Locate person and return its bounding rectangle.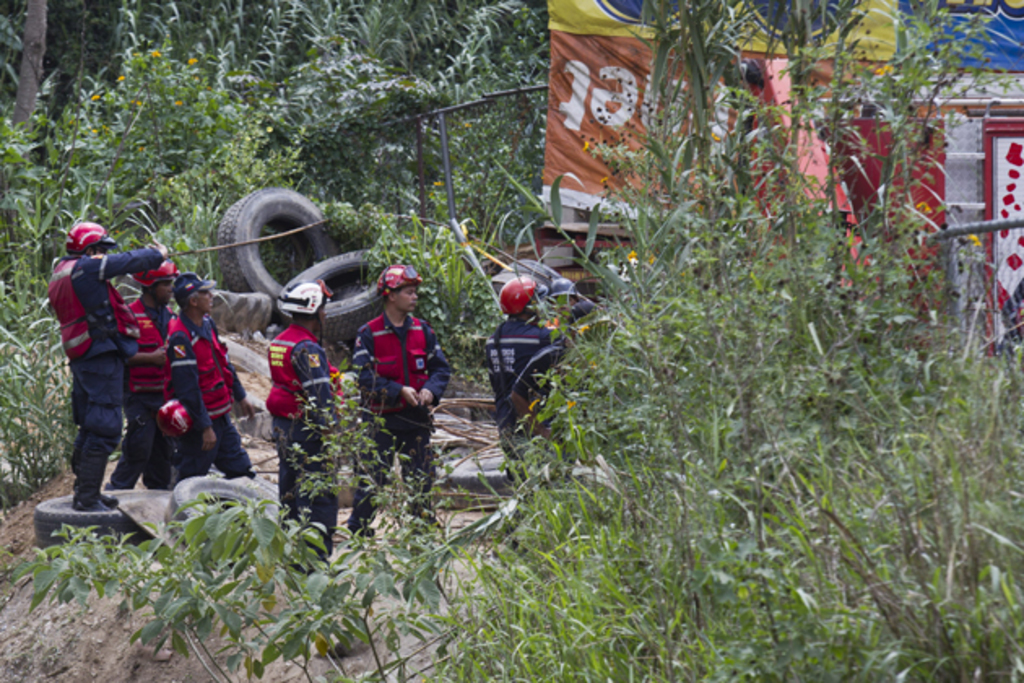
crop(42, 200, 163, 535).
